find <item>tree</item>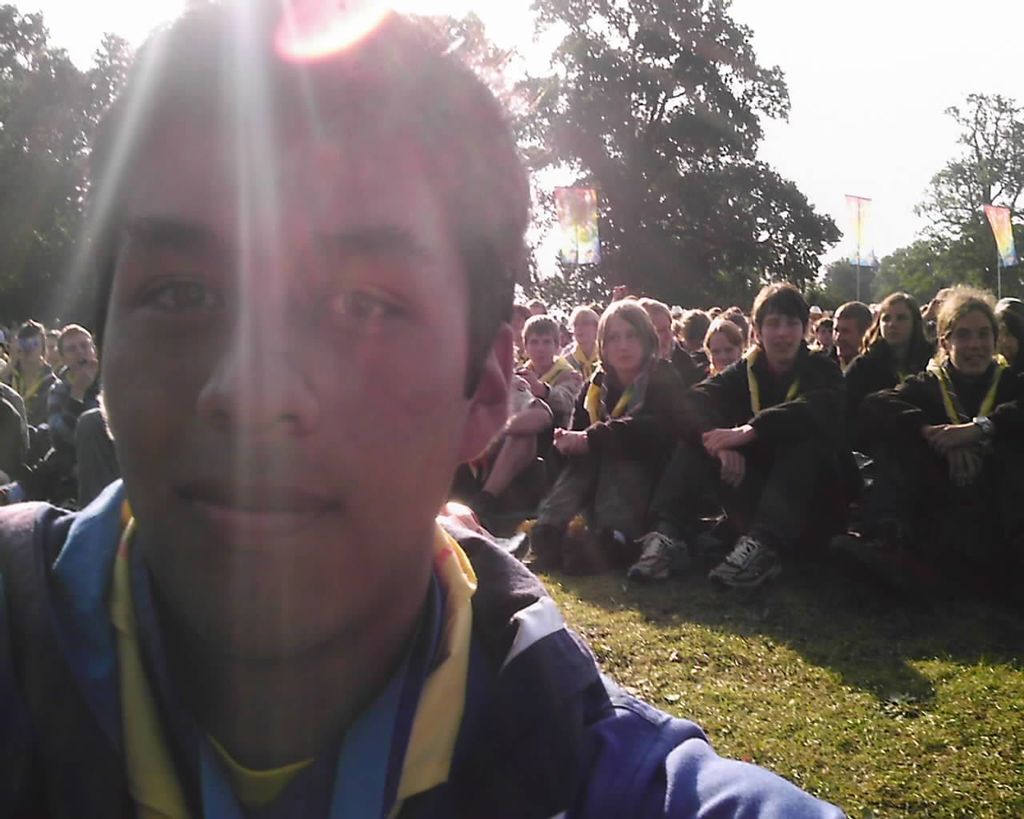
<region>498, 0, 838, 314</region>
